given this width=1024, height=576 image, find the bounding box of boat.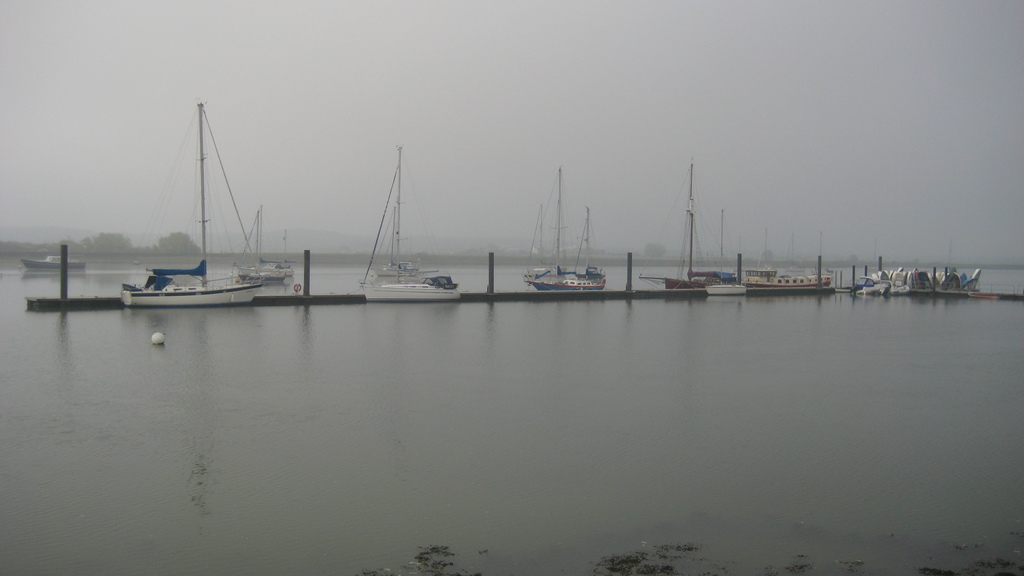
select_region(736, 244, 842, 303).
